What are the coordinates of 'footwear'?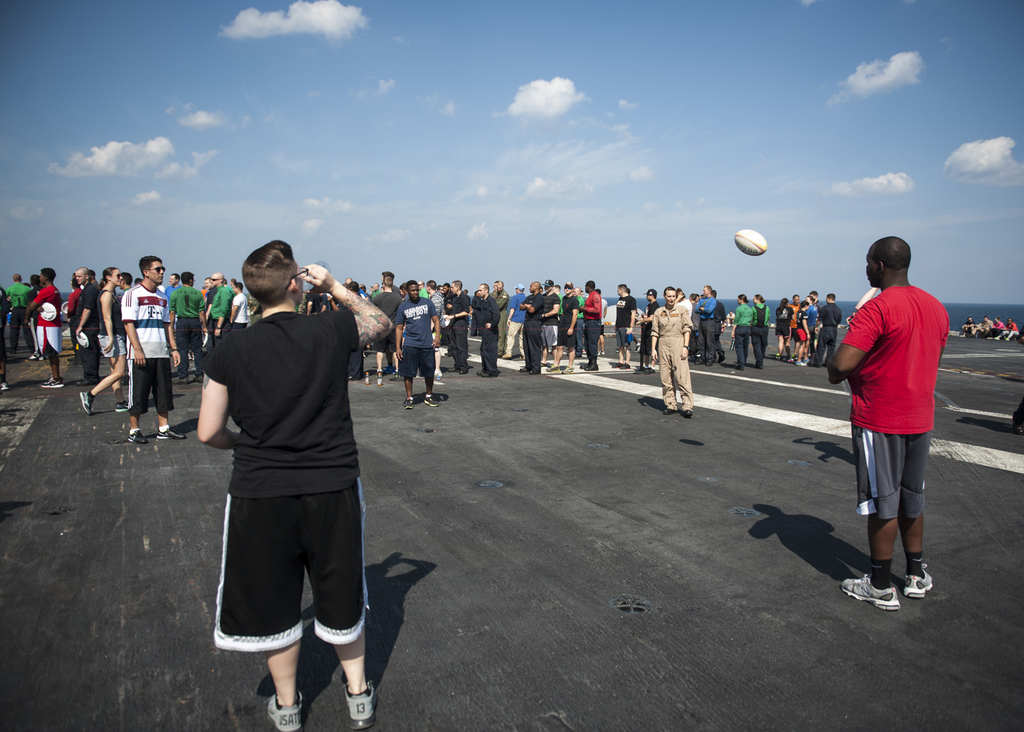
(x1=155, y1=431, x2=186, y2=440).
